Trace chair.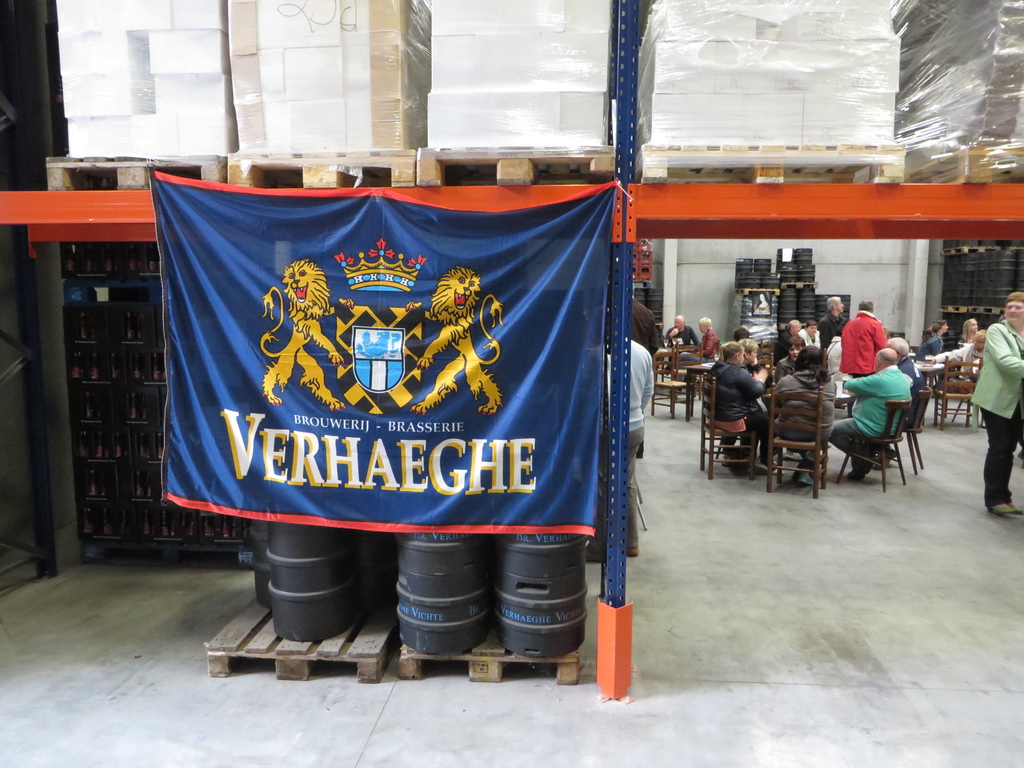
Traced to detection(700, 372, 764, 478).
